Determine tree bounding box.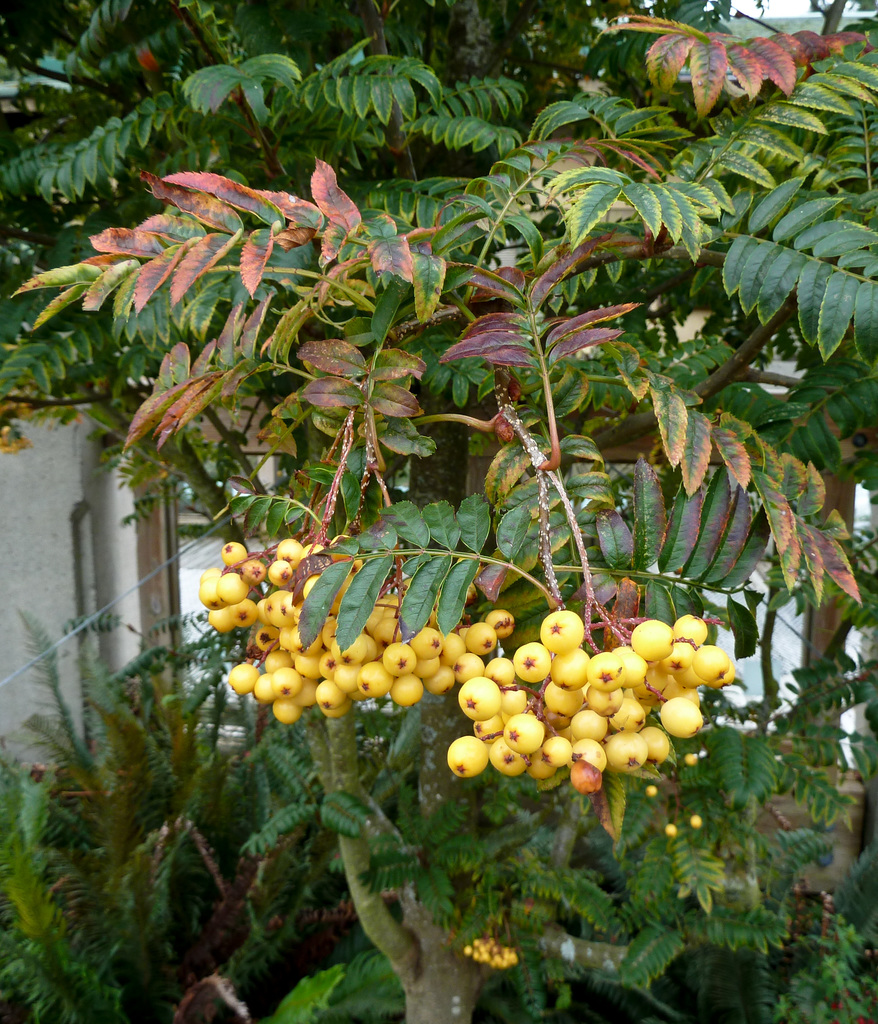
Determined: detection(10, 2, 877, 940).
